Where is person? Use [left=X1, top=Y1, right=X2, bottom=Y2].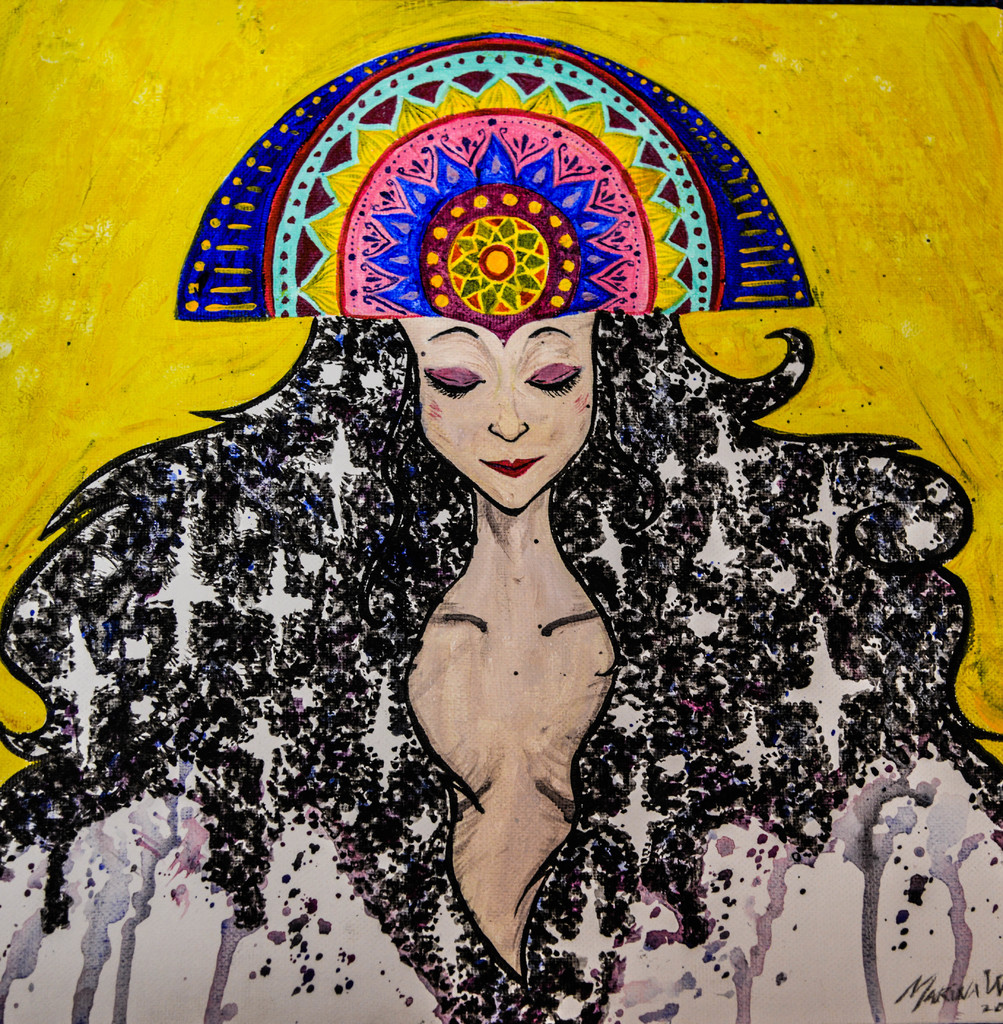
[left=0, top=33, right=1002, bottom=1023].
